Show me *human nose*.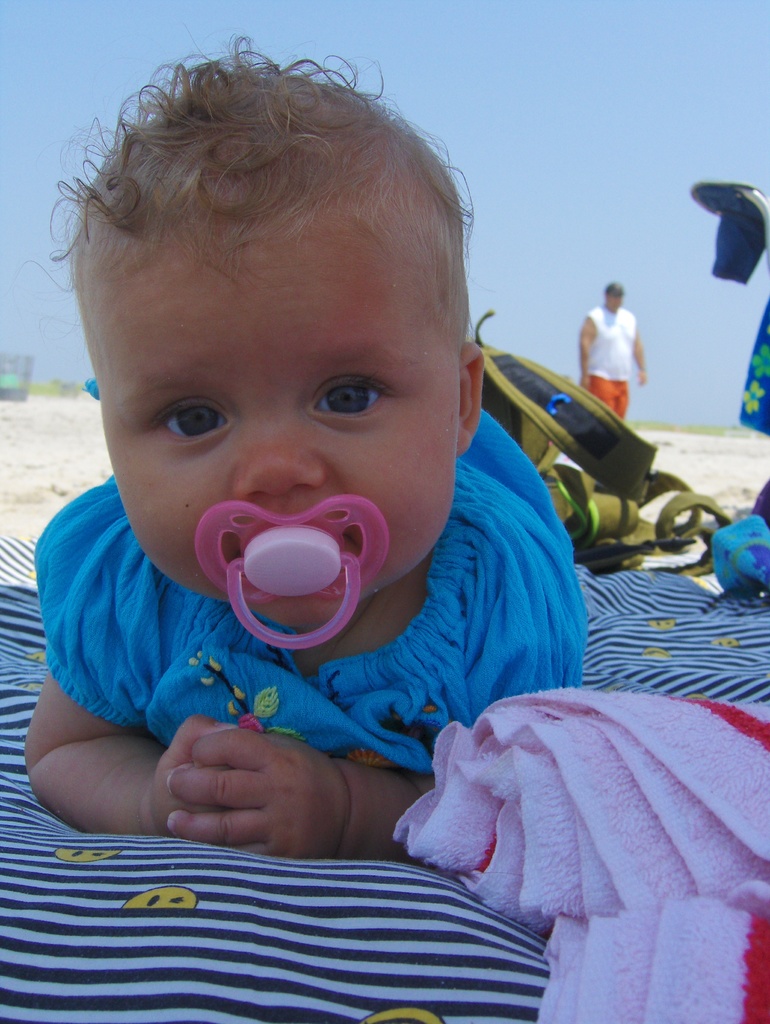
*human nose* is here: [left=231, top=431, right=329, bottom=502].
